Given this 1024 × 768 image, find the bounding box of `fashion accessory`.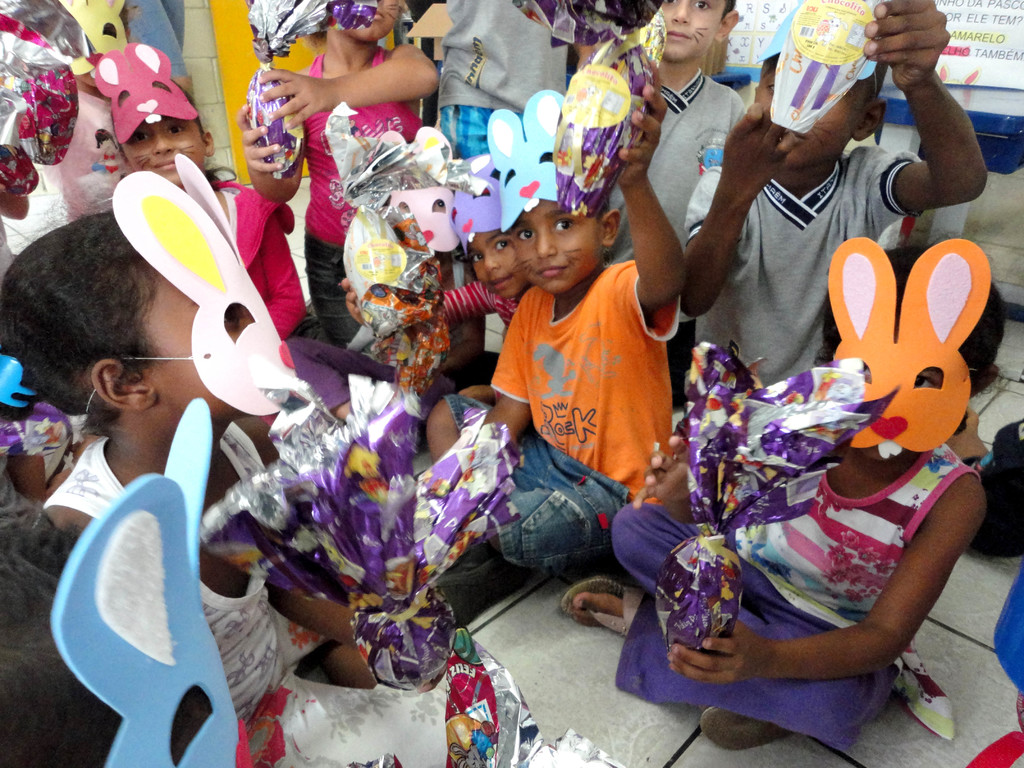
x1=700 y1=703 x2=796 y2=753.
